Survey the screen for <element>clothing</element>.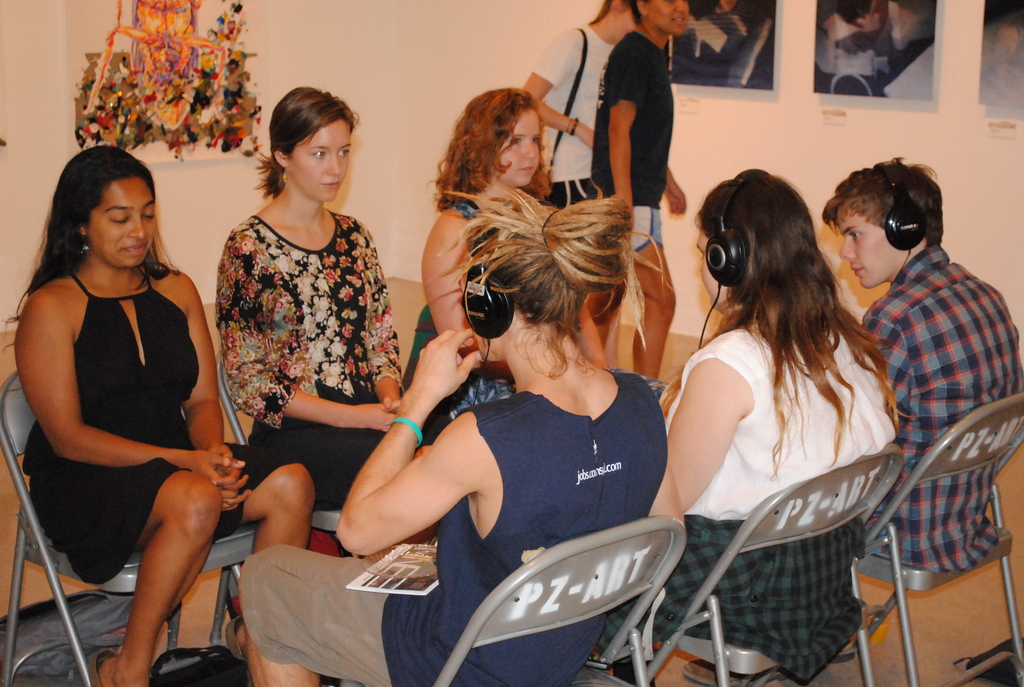
Survey found: 659/209/915/608.
